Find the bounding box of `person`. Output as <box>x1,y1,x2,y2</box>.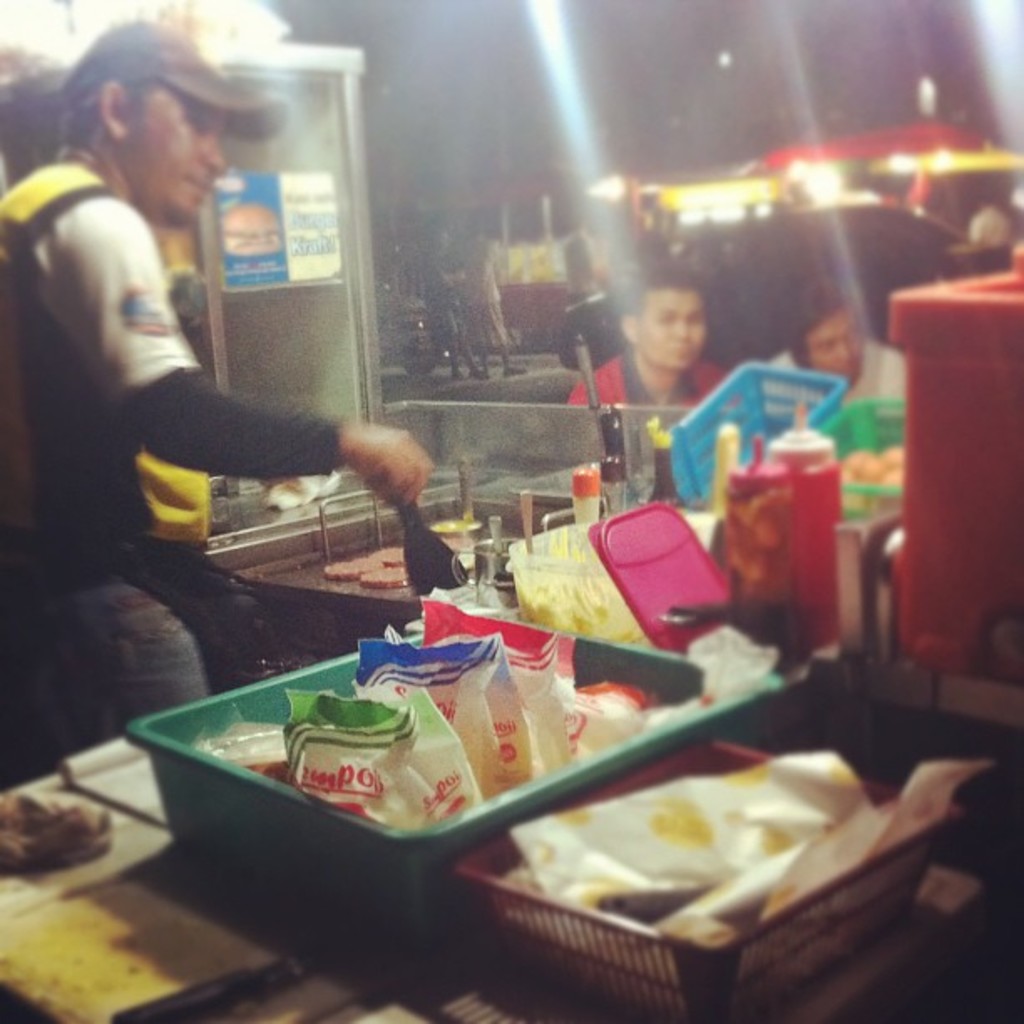
<box>740,286,905,432</box>.
